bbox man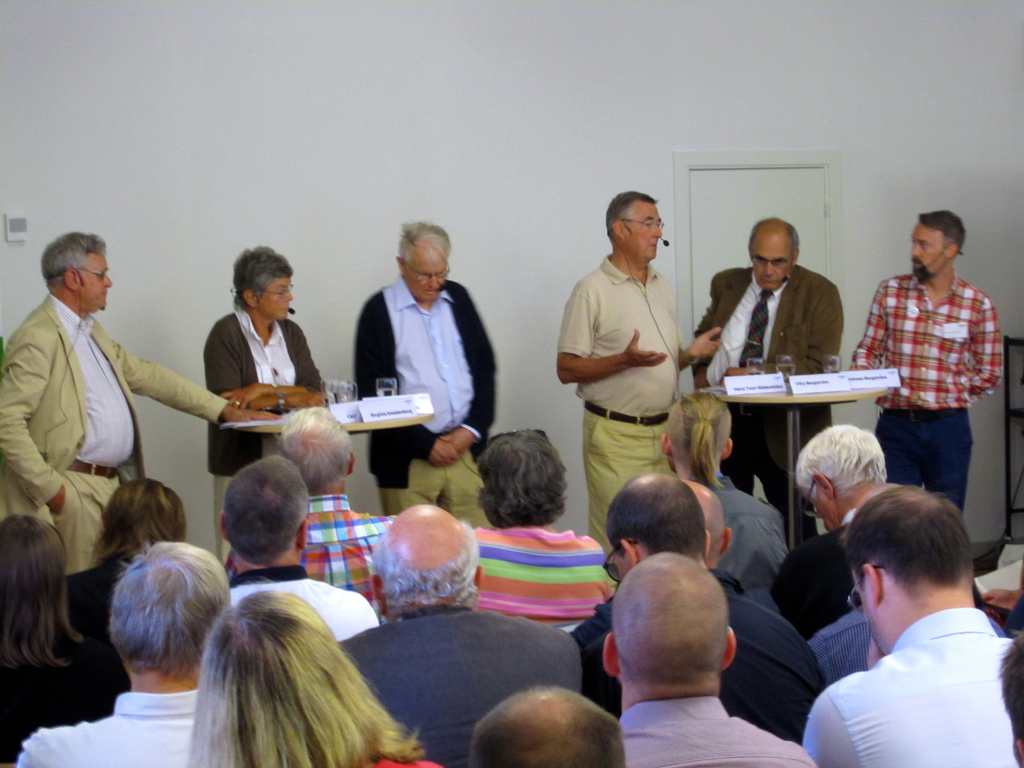
x1=559 y1=189 x2=685 y2=534
